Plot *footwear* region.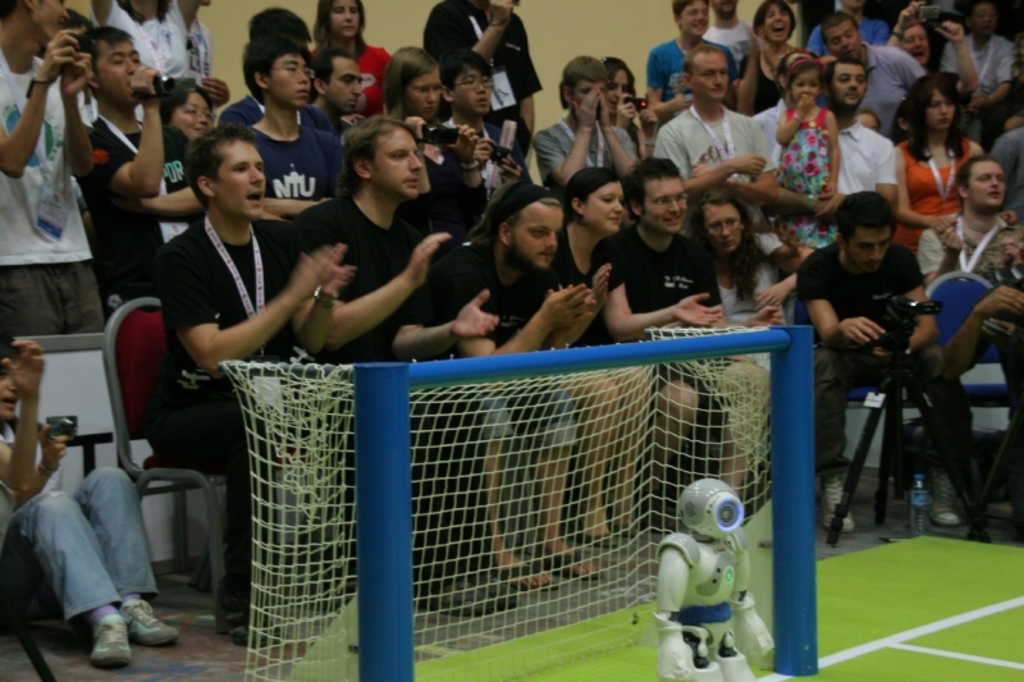
Plotted at pyautogui.locateOnScreen(422, 572, 488, 615).
